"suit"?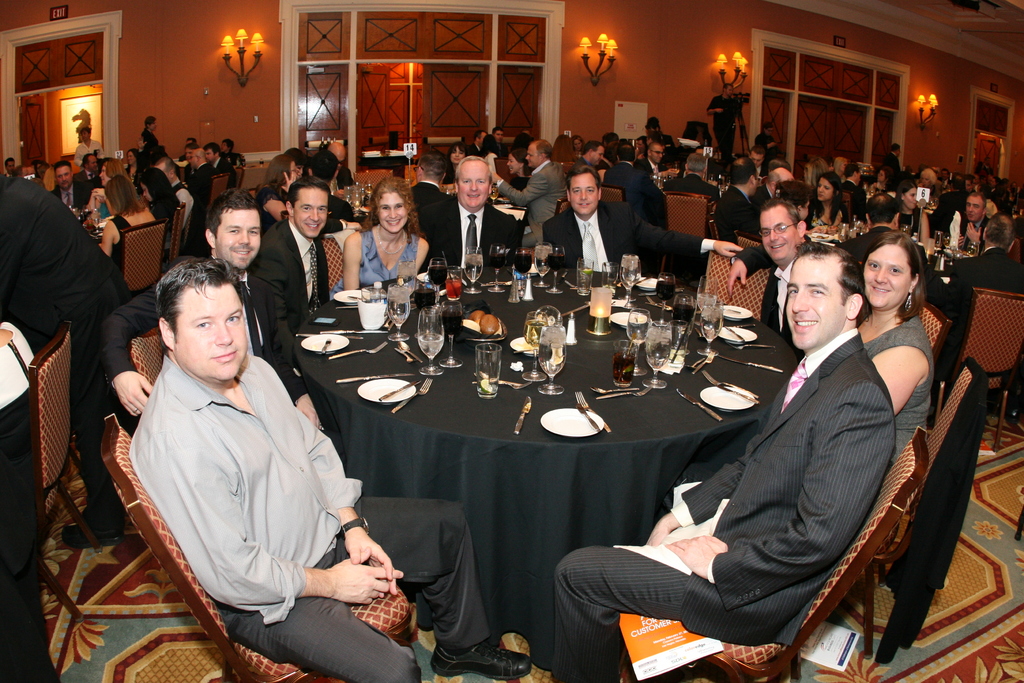
bbox=[190, 162, 225, 233]
